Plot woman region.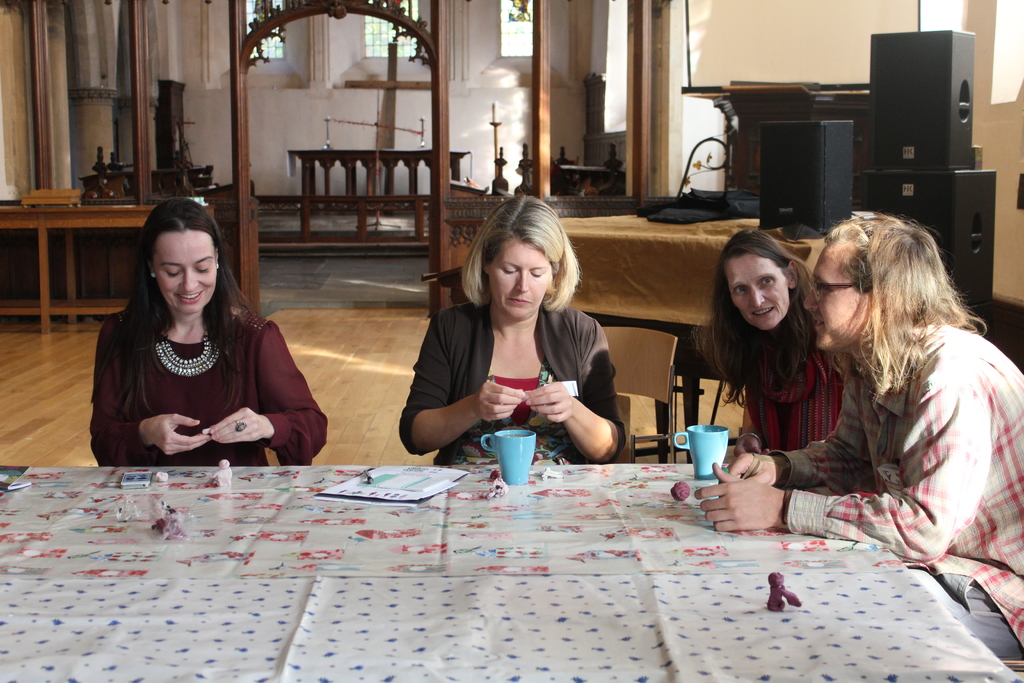
Plotted at [x1=692, y1=208, x2=1023, y2=664].
